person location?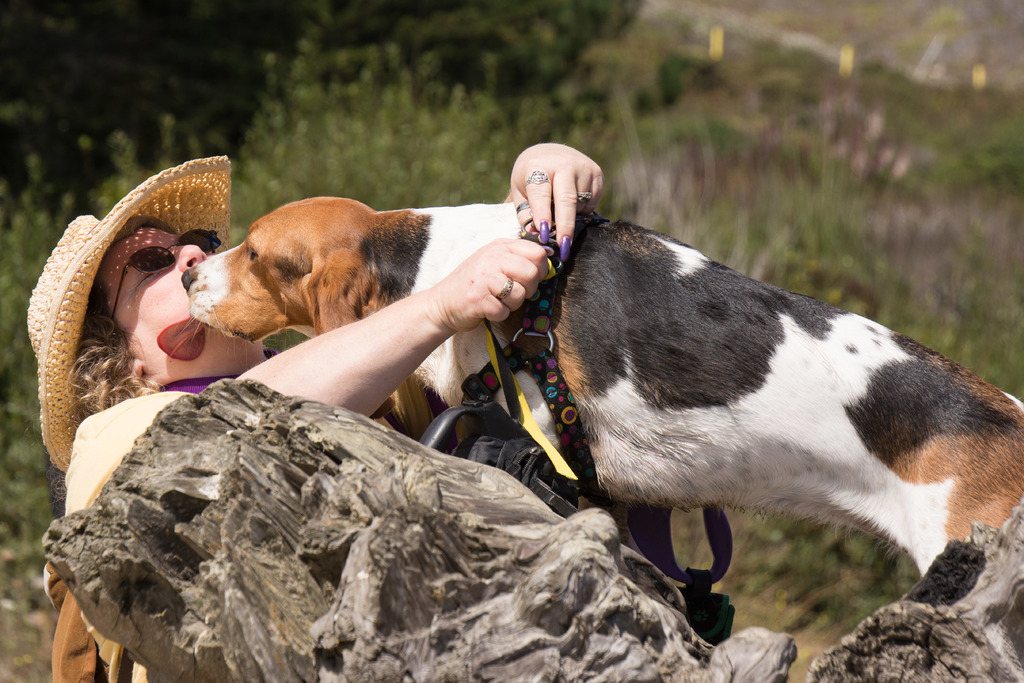
<bbox>20, 142, 605, 682</bbox>
